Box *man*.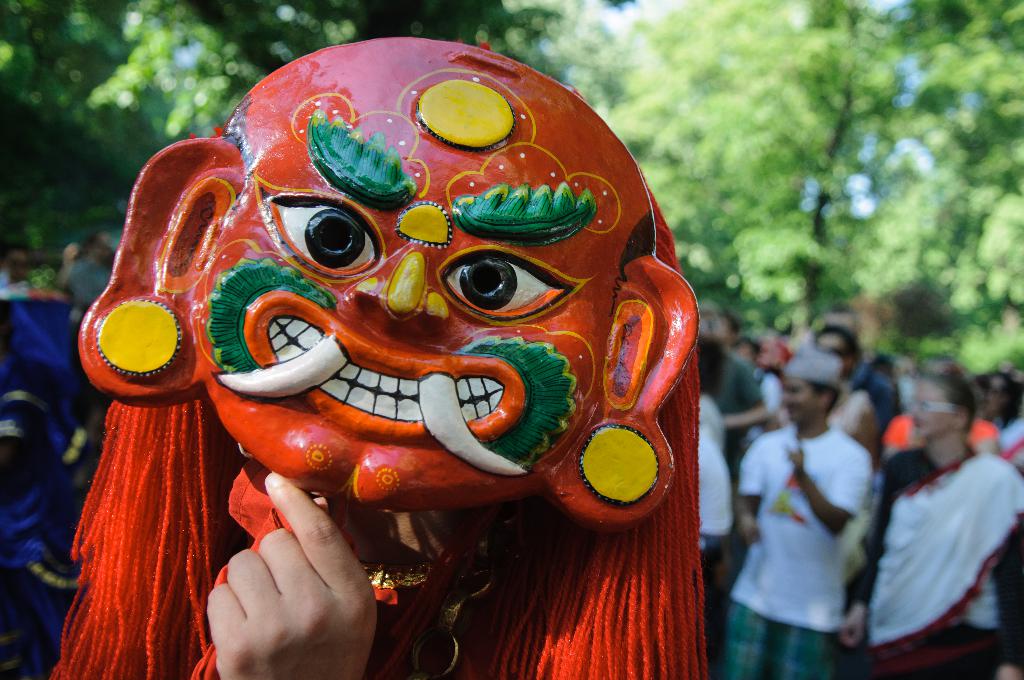
x1=698 y1=350 x2=859 y2=679.
